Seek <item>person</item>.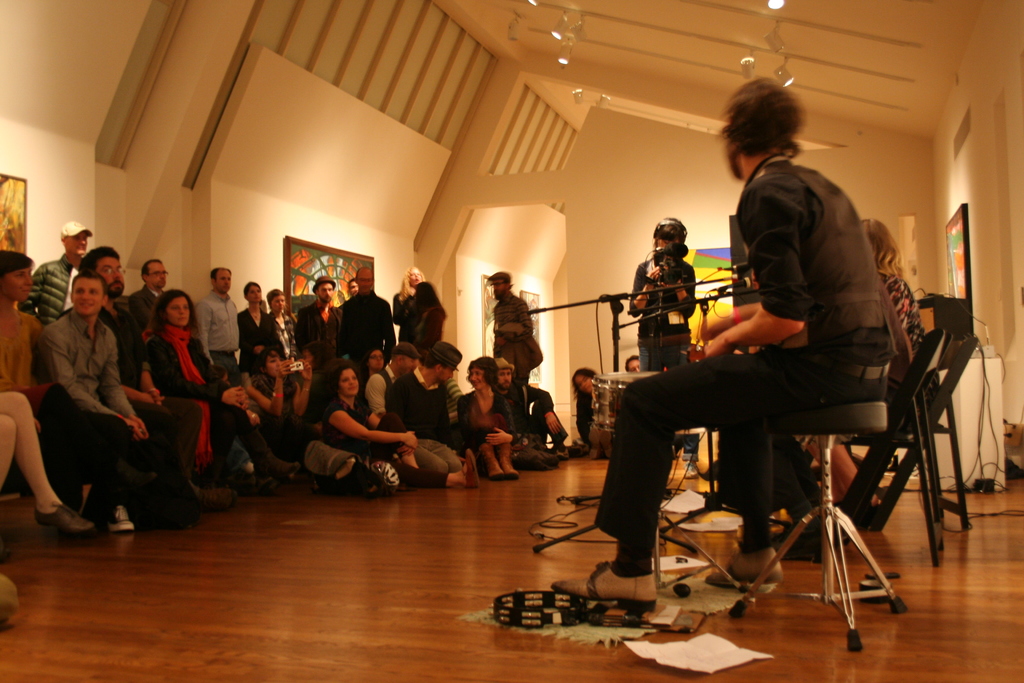
{"left": 799, "top": 215, "right": 927, "bottom": 509}.
